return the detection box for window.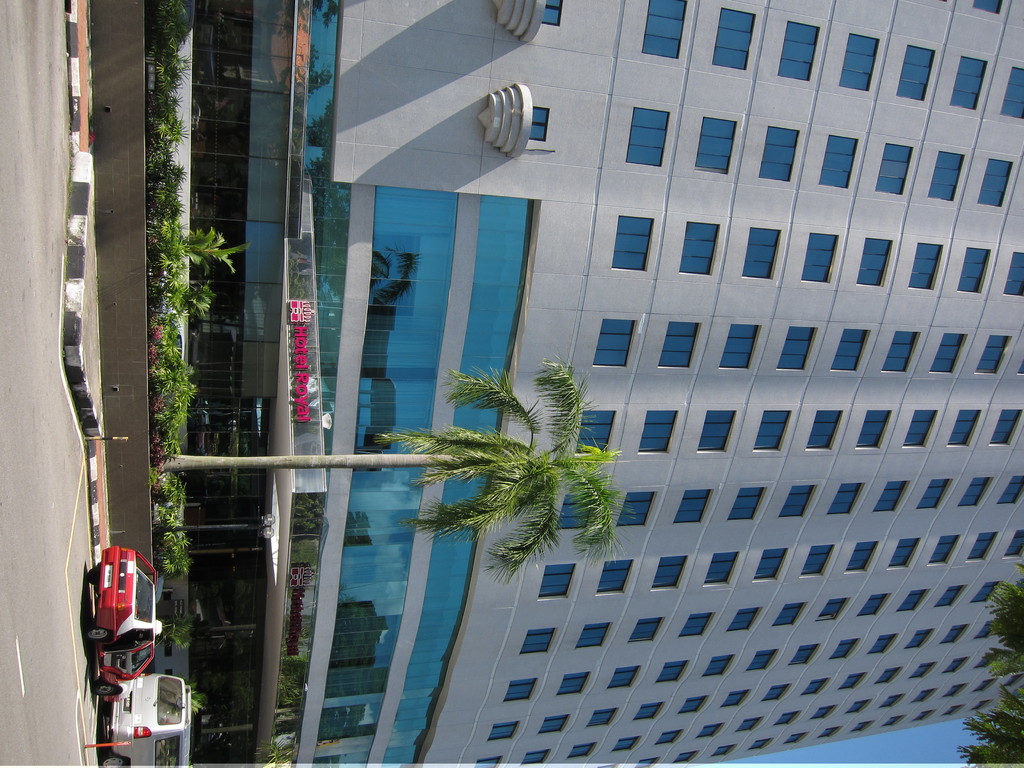
locate(668, 481, 715, 529).
